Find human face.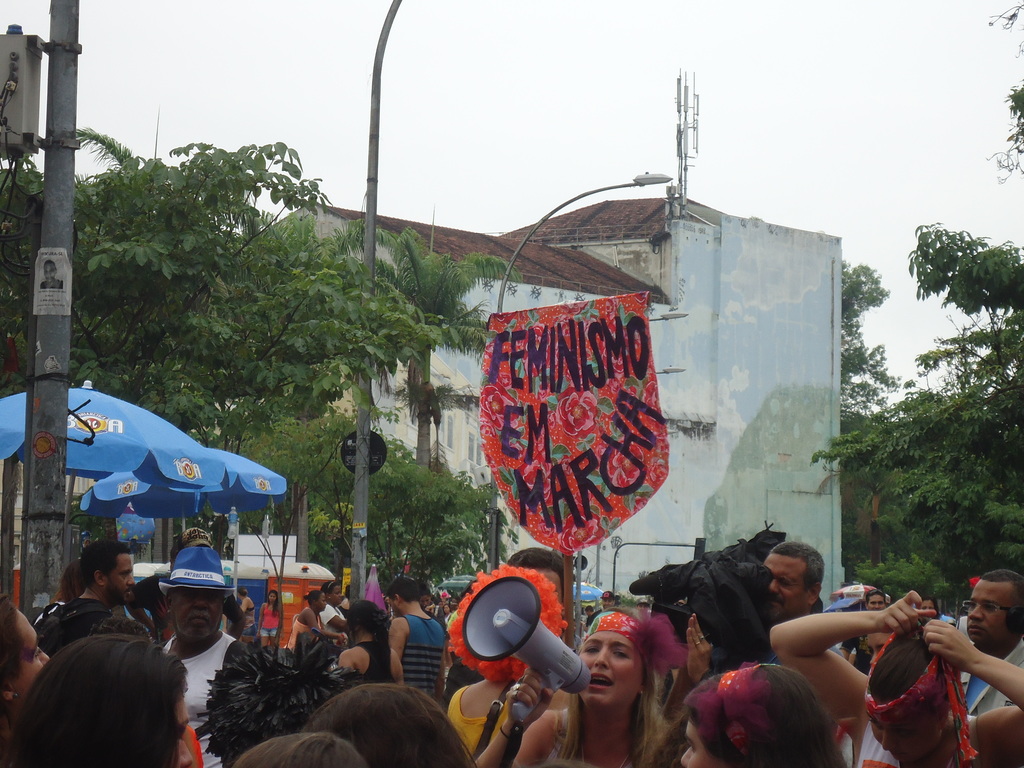
870:596:887:609.
